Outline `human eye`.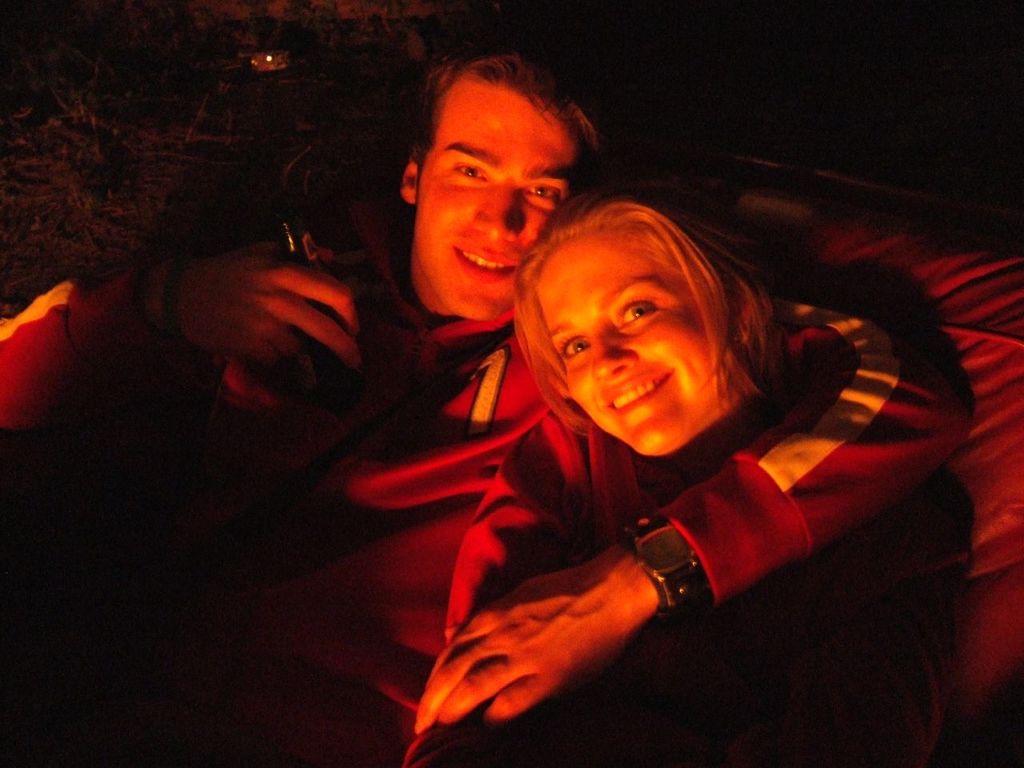
Outline: (x1=622, y1=303, x2=658, y2=328).
